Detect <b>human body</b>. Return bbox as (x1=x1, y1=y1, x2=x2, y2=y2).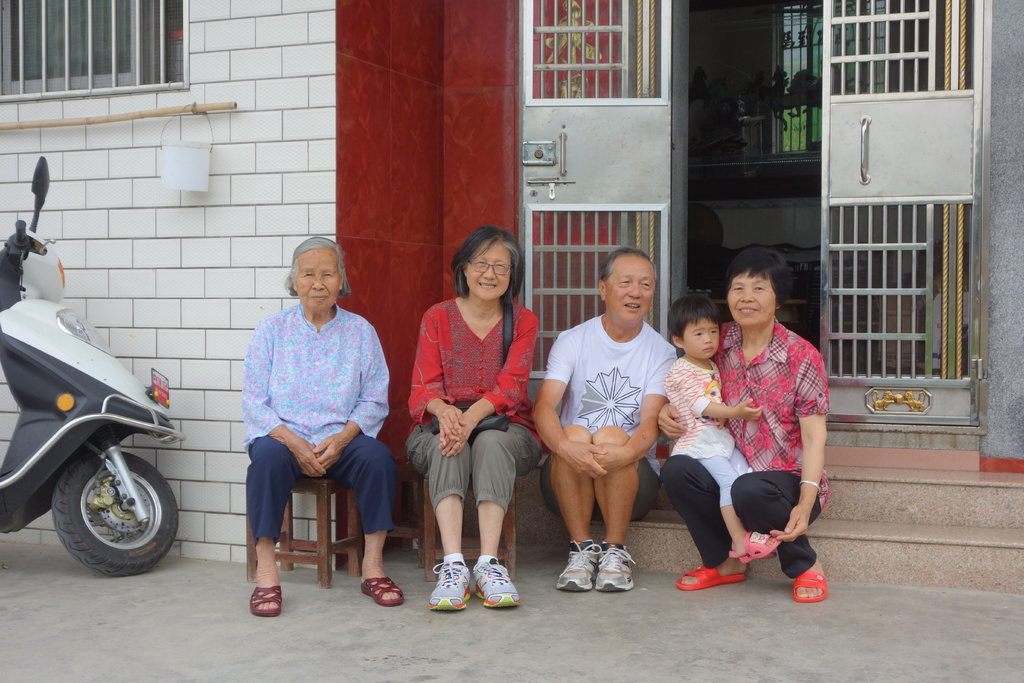
(x1=536, y1=325, x2=677, y2=595).
